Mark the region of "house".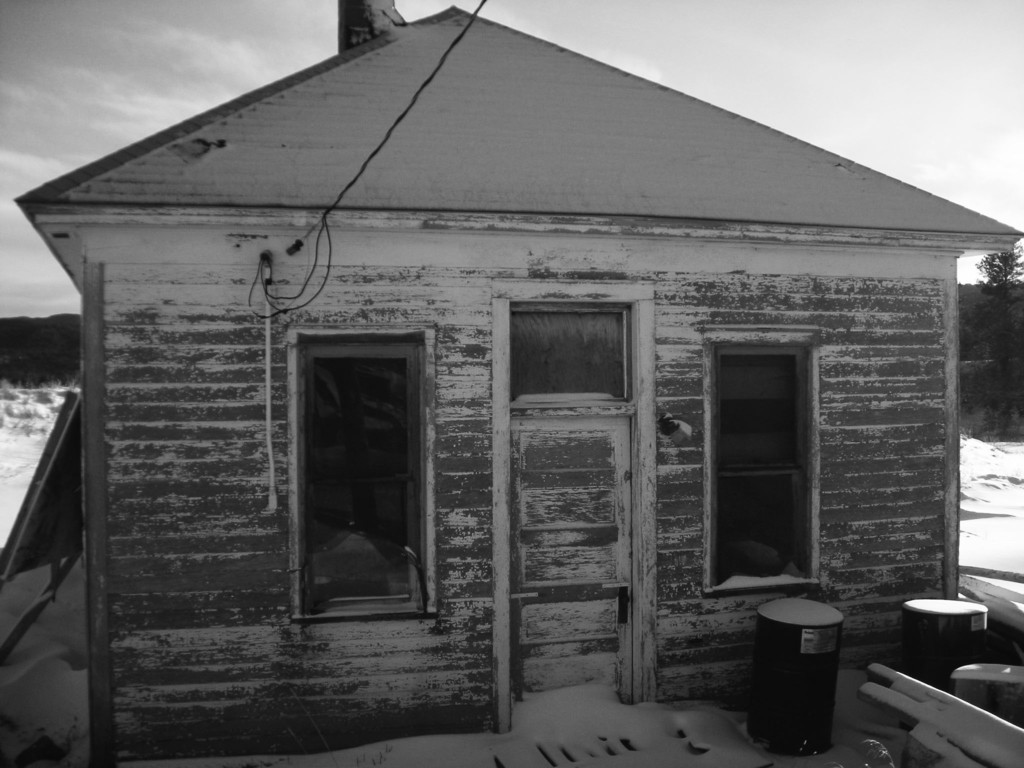
Region: Rect(16, 0, 1023, 767).
